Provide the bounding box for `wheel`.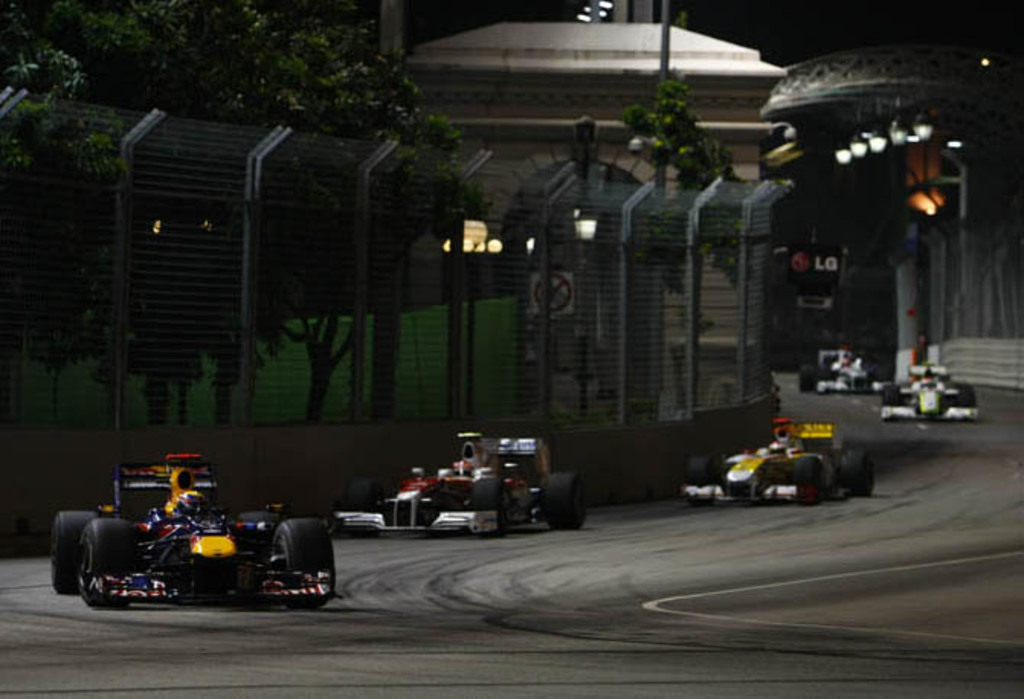
(50, 508, 96, 597).
